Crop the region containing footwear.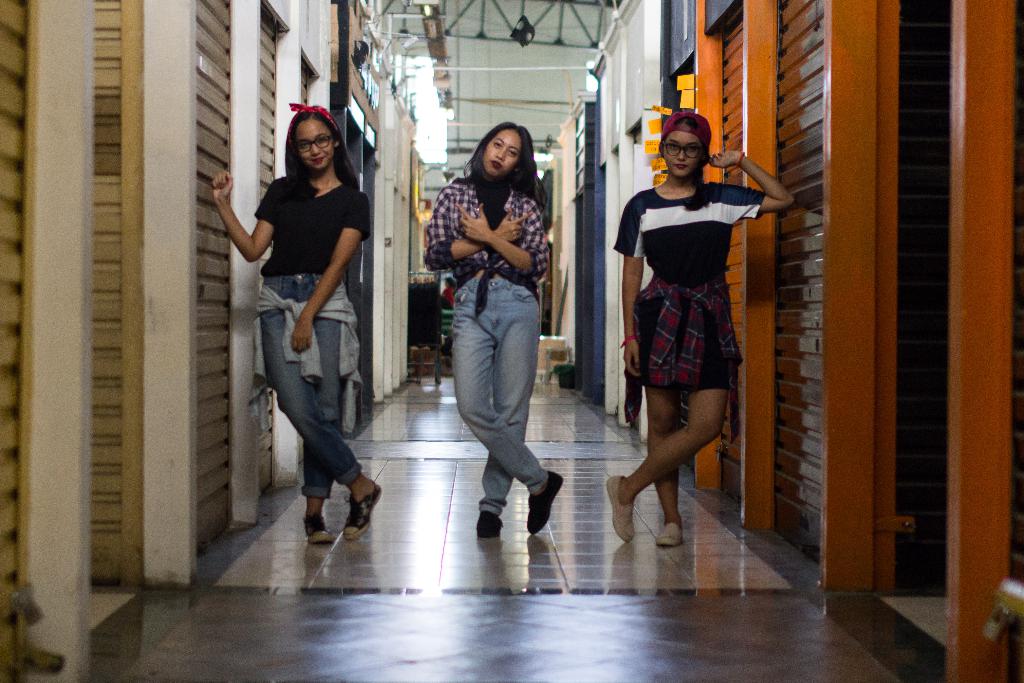
Crop region: box=[658, 519, 691, 548].
